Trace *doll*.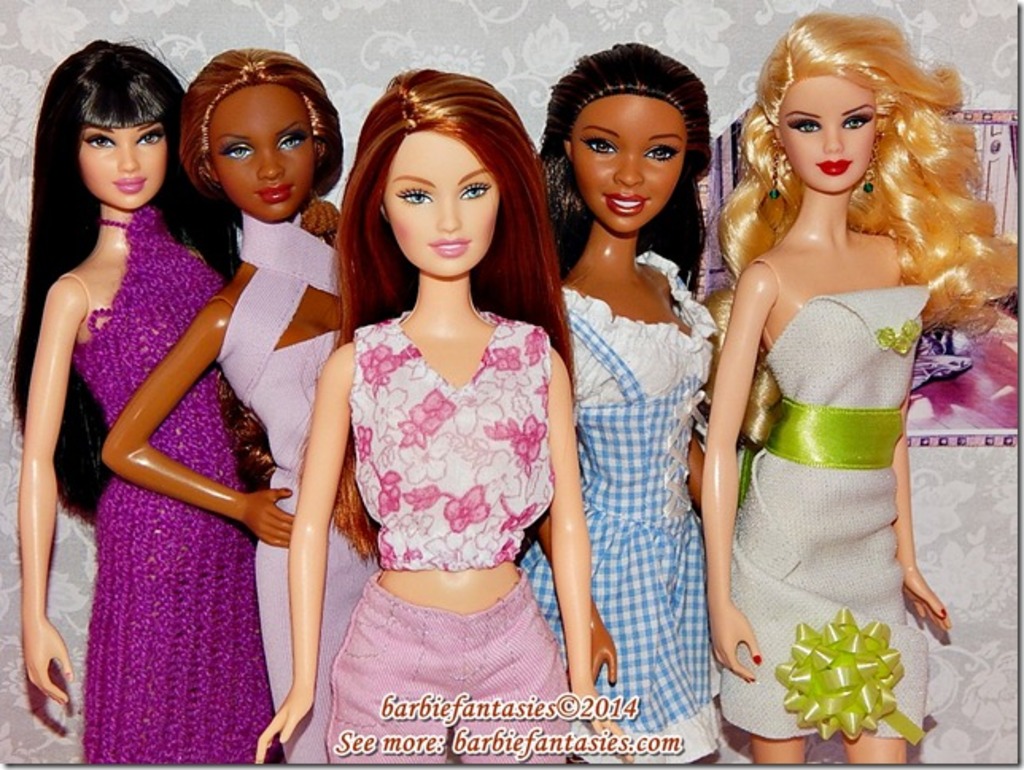
Traced to [253,65,634,768].
